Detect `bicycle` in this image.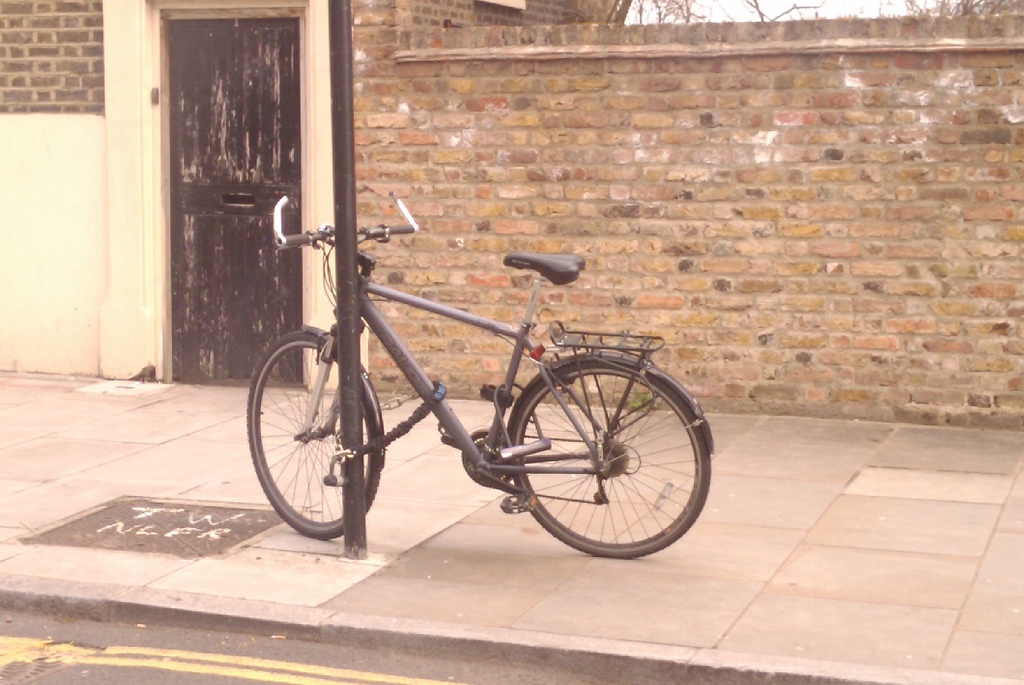
Detection: [240,184,703,568].
